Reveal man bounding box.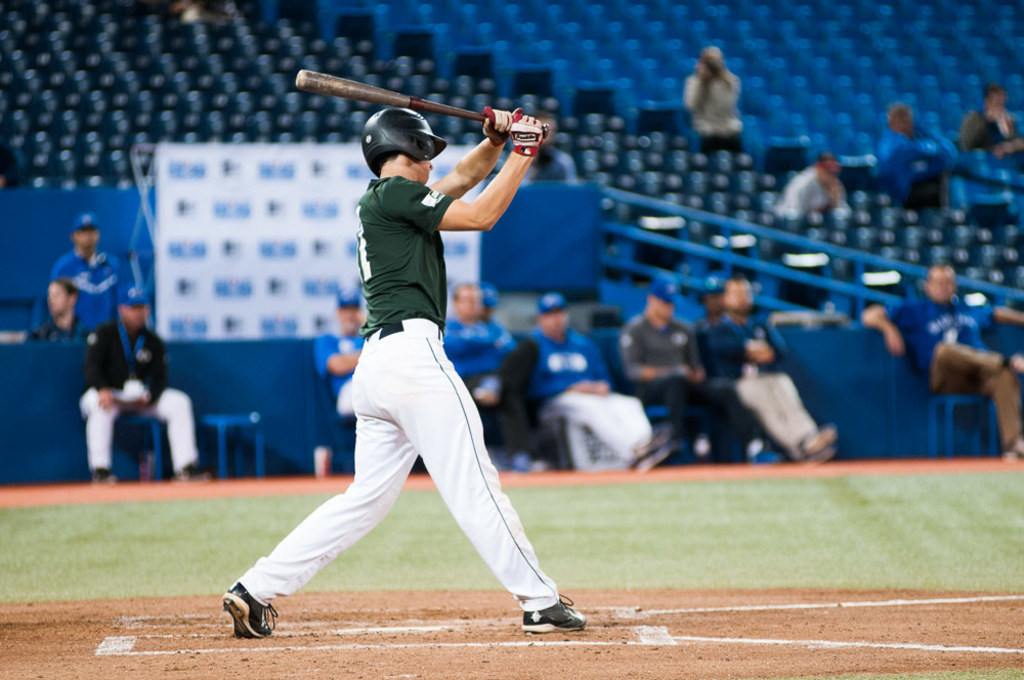
Revealed: Rect(861, 257, 1020, 462).
